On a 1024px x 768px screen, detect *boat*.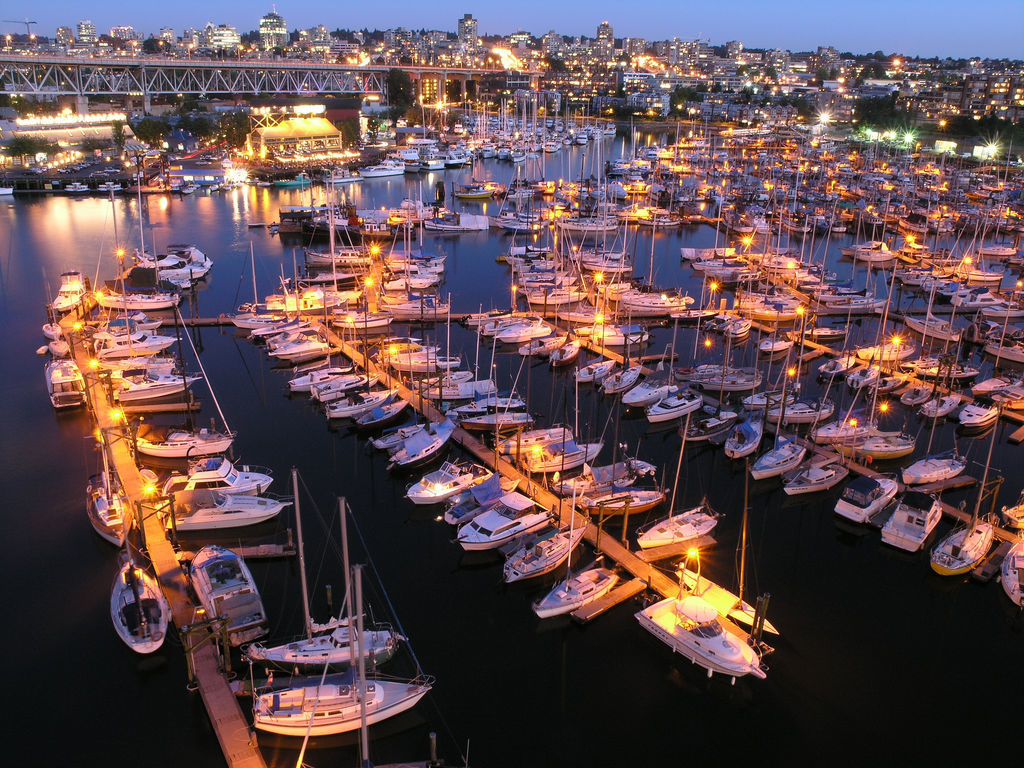
[382,201,413,243].
